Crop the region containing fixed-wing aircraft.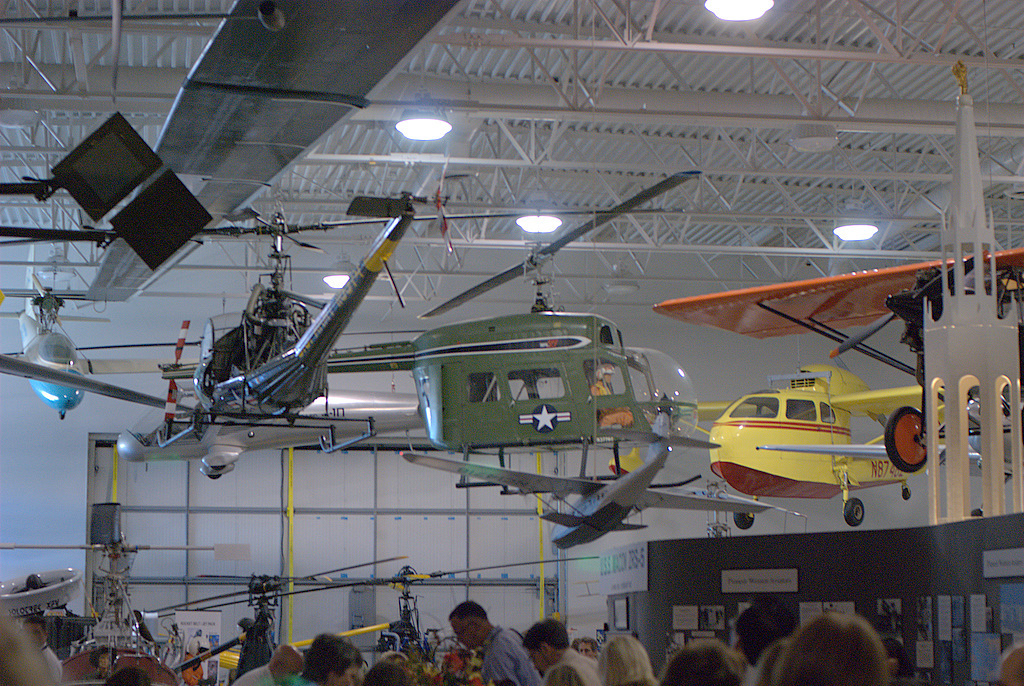
Crop region: (left=401, top=388, right=809, bottom=555).
